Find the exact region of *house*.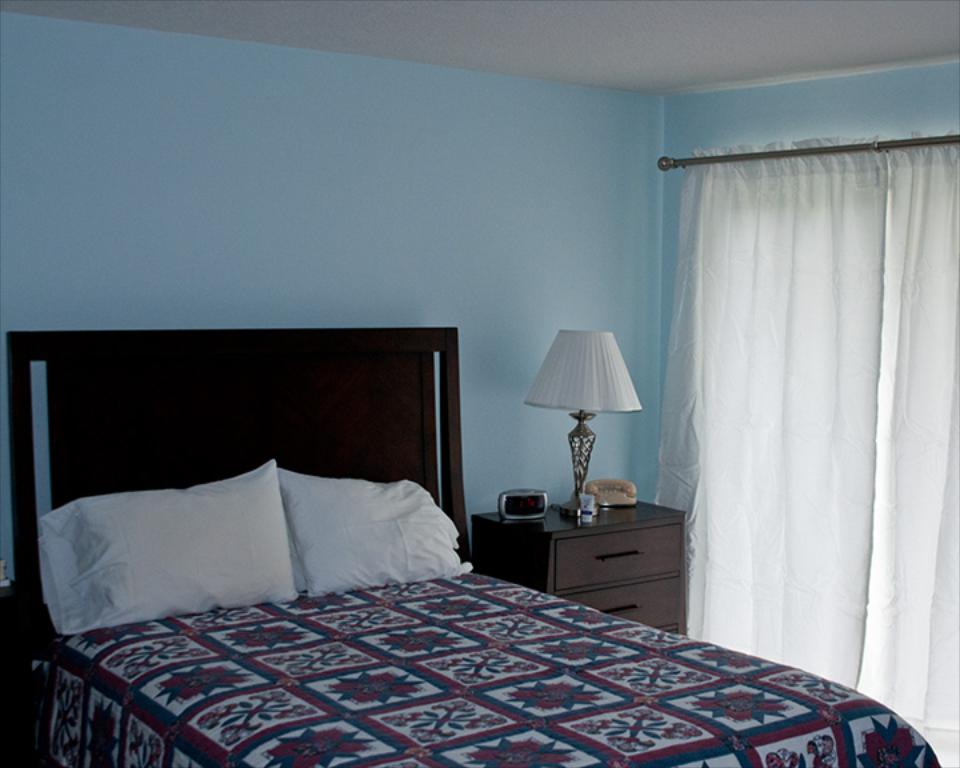
Exact region: box(0, 72, 959, 767).
